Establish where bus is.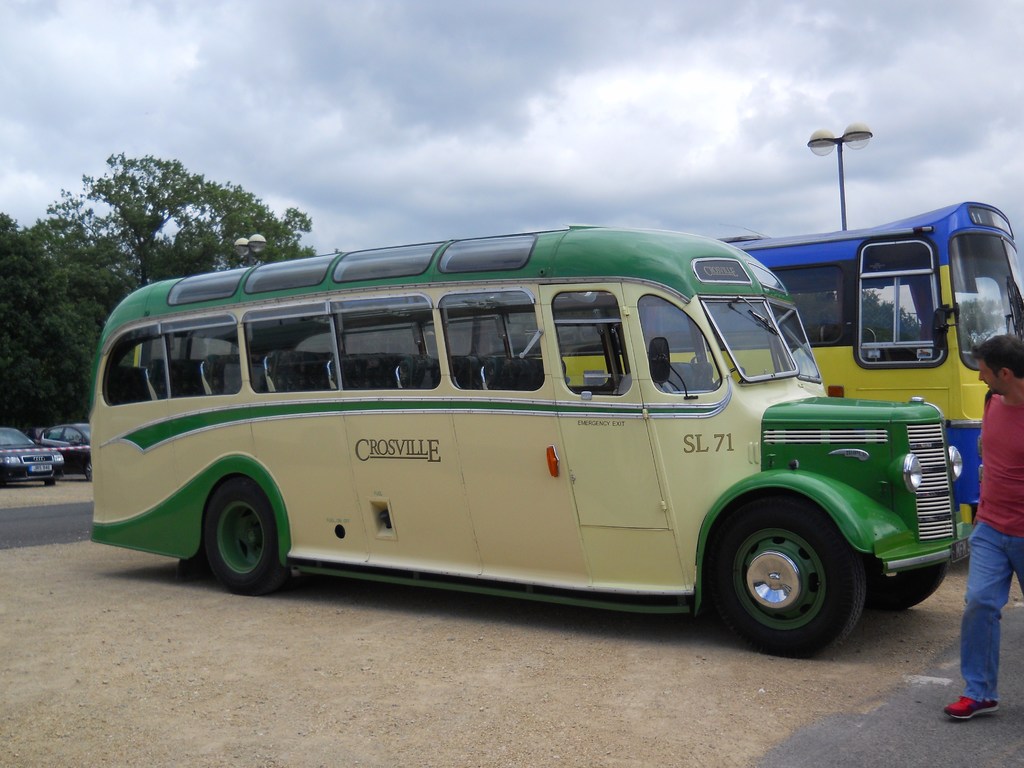
Established at Rect(489, 200, 1023, 534).
